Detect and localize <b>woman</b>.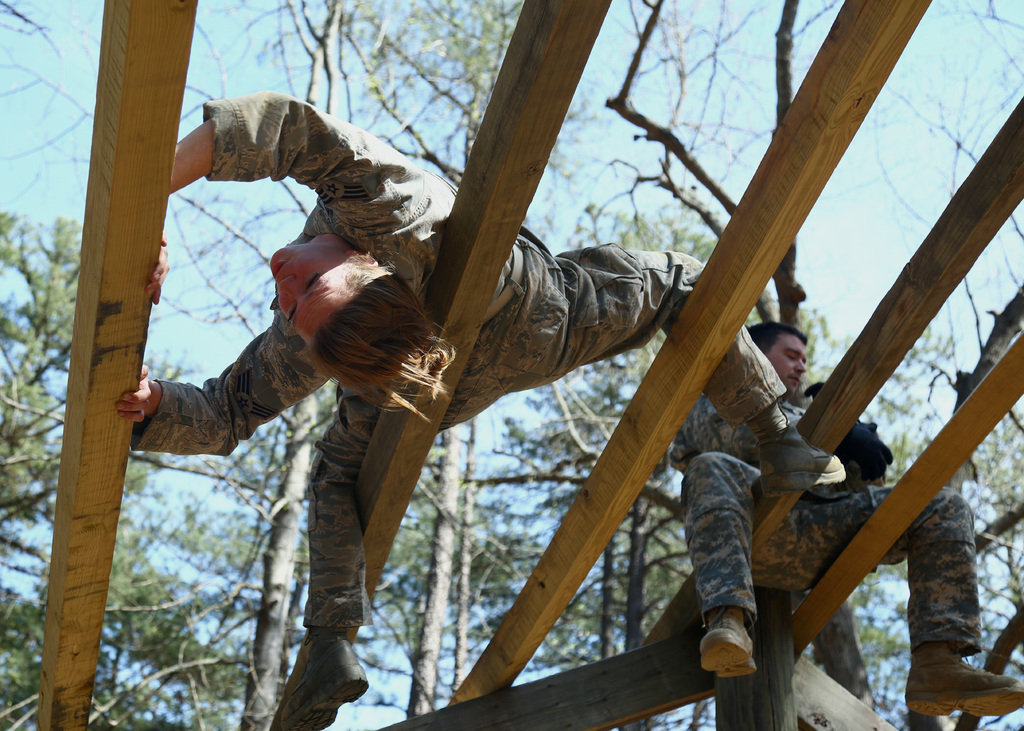
Localized at bbox(97, 130, 875, 701).
